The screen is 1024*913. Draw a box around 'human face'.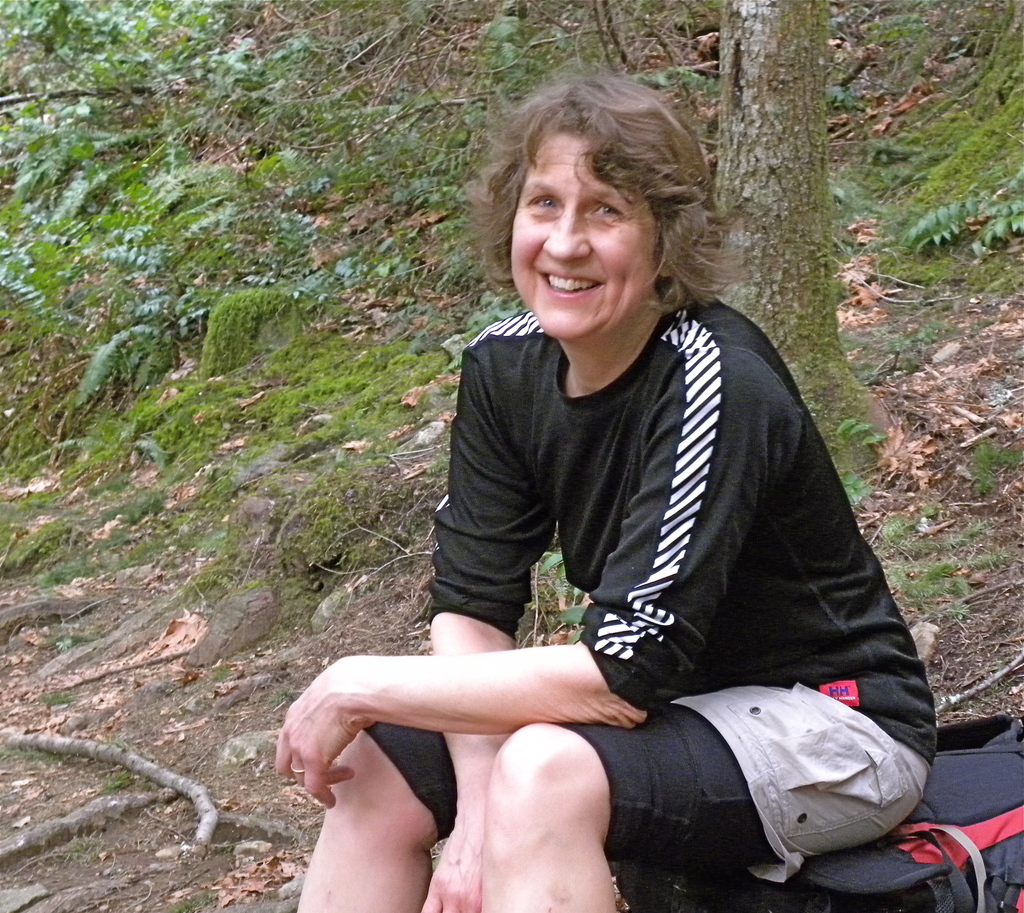
499, 131, 660, 337.
